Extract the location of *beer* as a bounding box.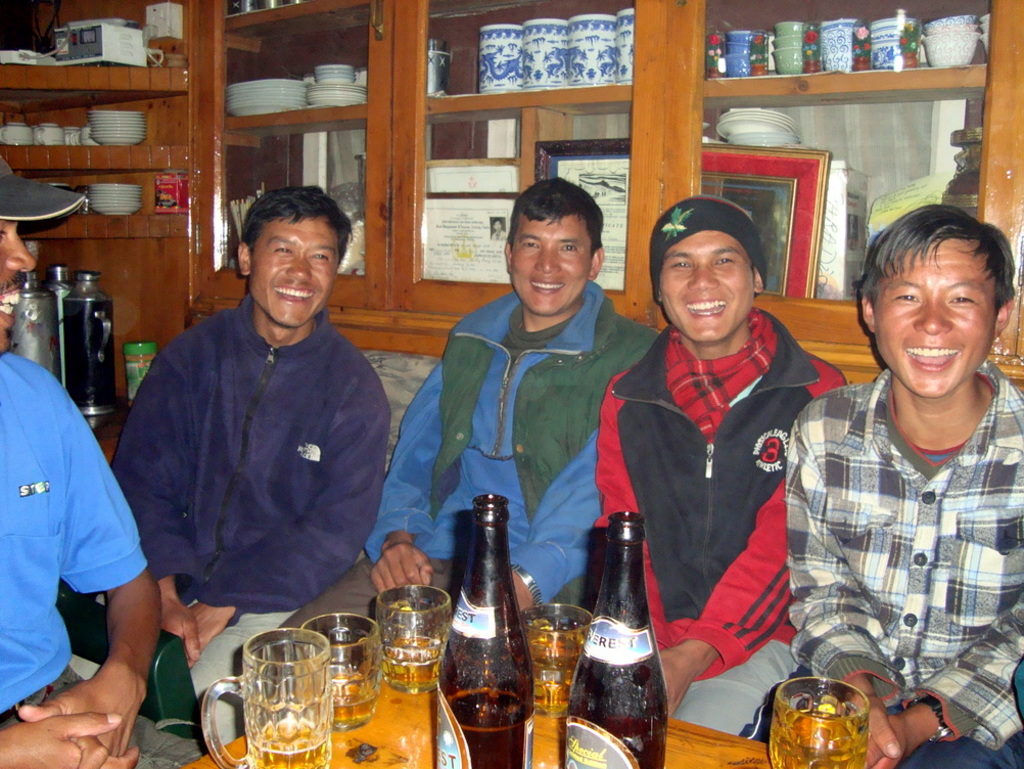
249, 726, 327, 768.
